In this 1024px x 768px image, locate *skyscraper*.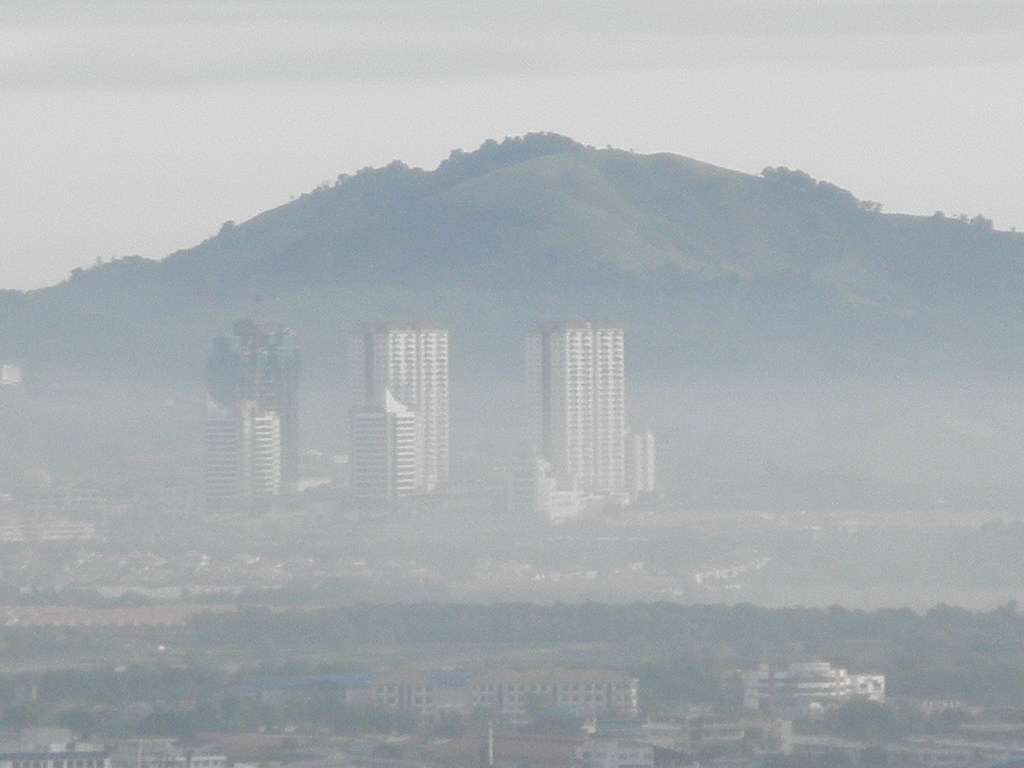
Bounding box: x1=200, y1=402, x2=294, y2=520.
